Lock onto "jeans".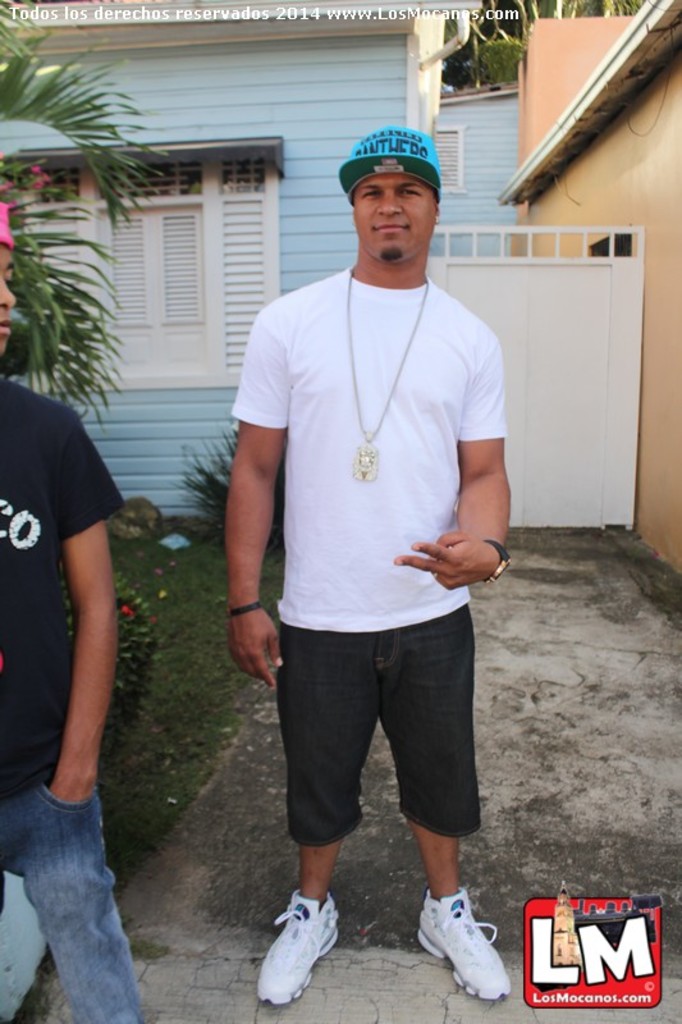
Locked: region(15, 776, 137, 1023).
